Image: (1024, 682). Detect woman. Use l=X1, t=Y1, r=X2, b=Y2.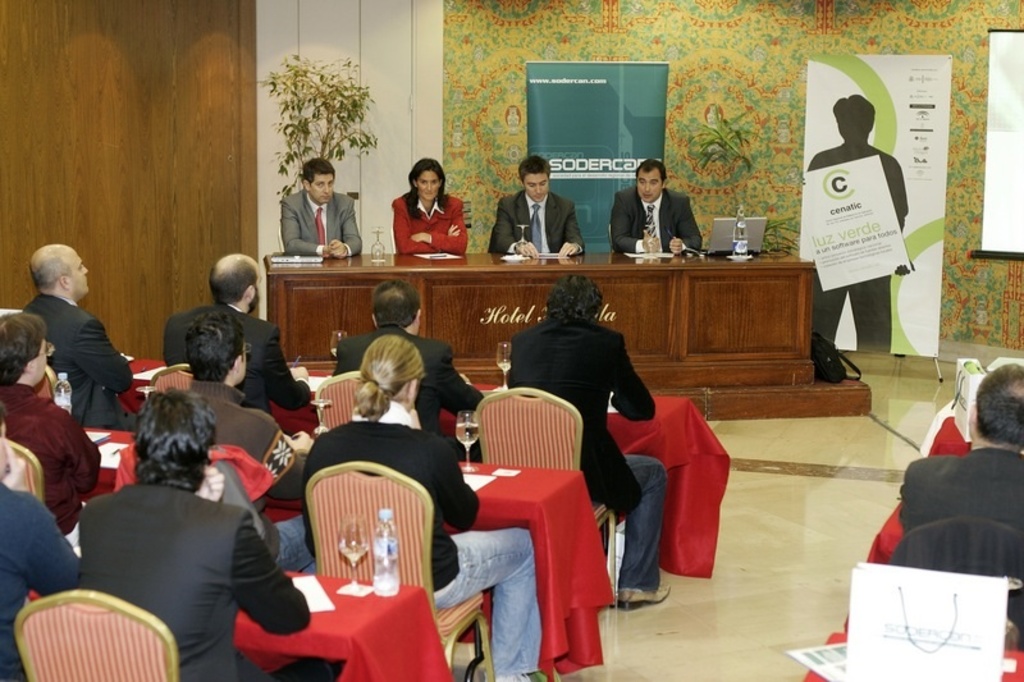
l=392, t=157, r=470, b=250.
